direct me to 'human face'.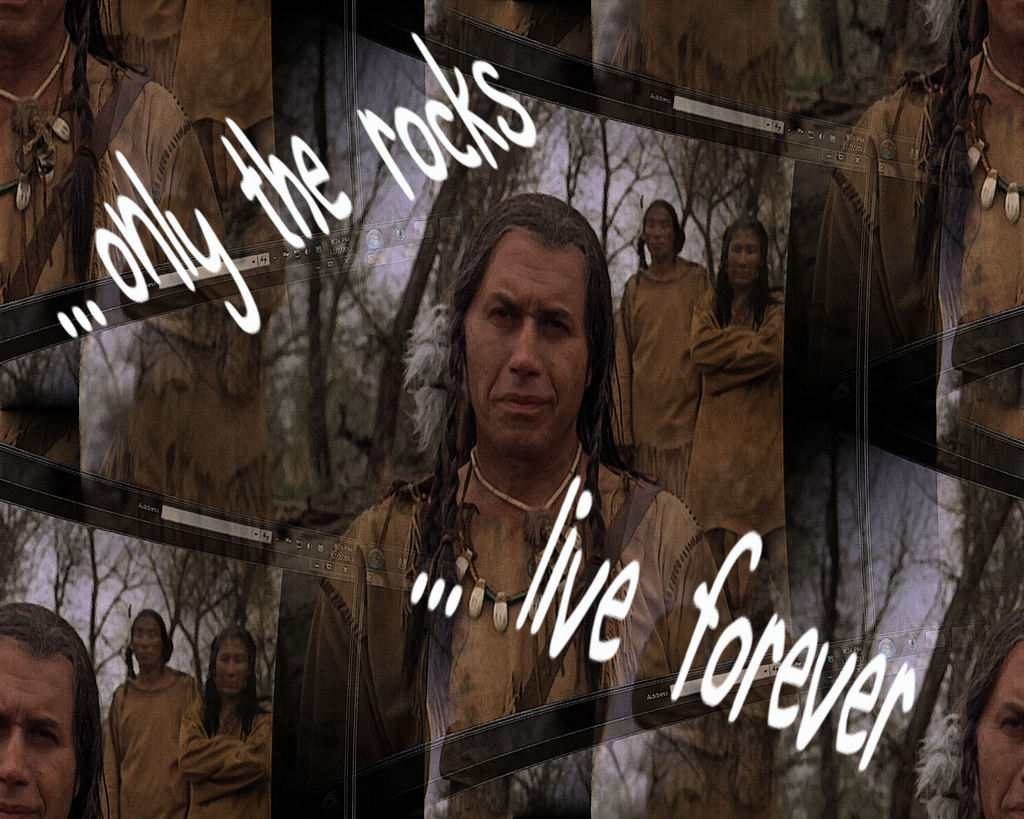
Direction: rect(0, 634, 77, 818).
